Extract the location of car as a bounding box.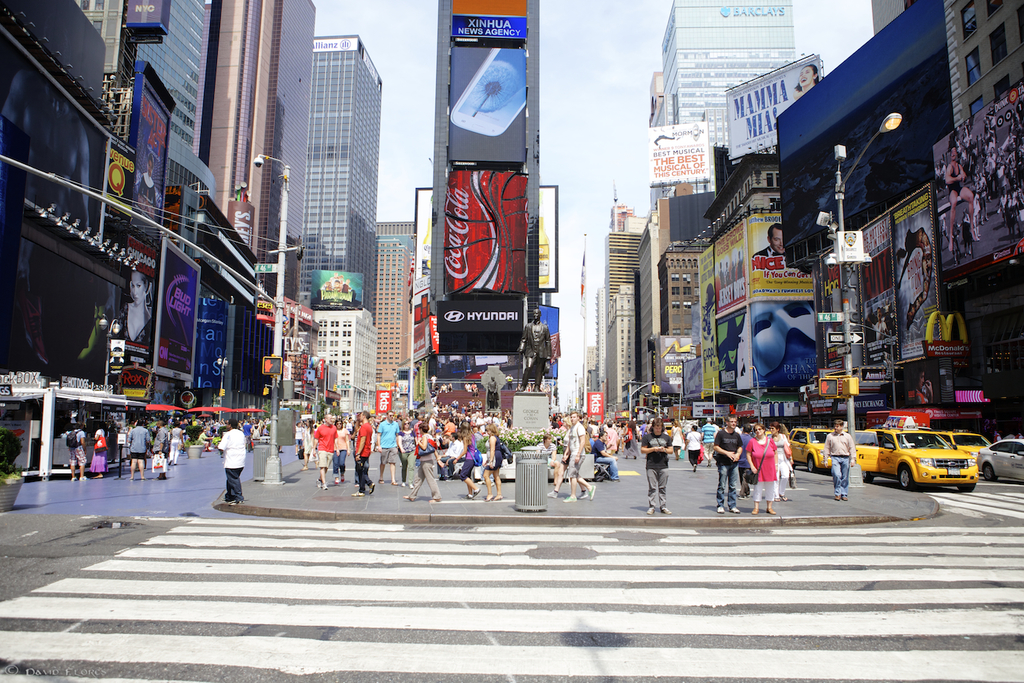
left=982, top=439, right=1023, bottom=481.
